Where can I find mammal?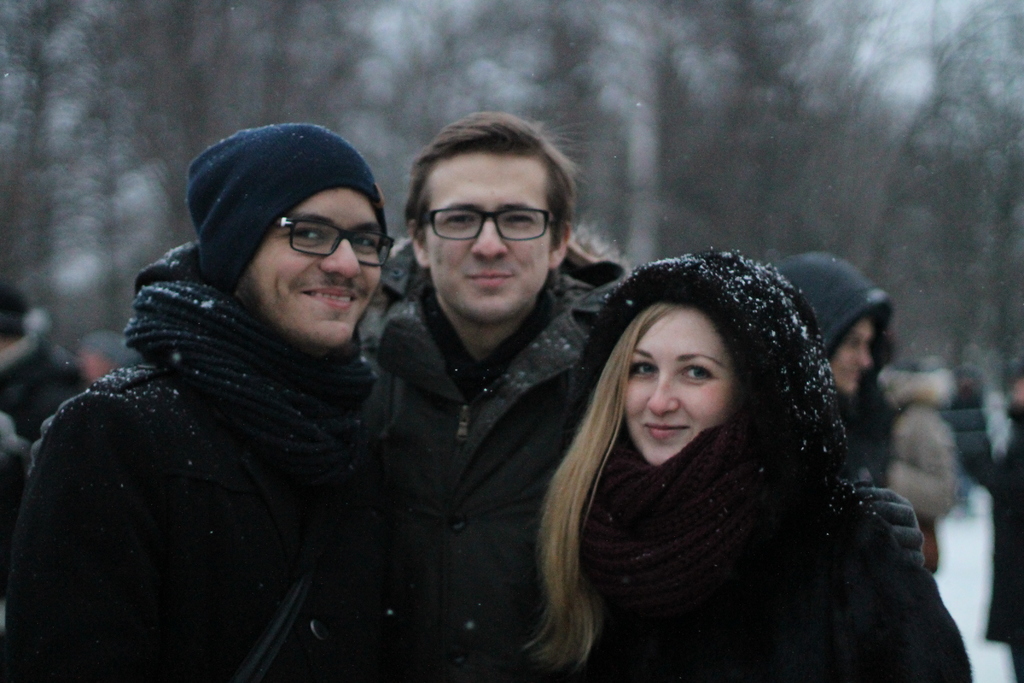
You can find it at bbox(488, 250, 972, 682).
